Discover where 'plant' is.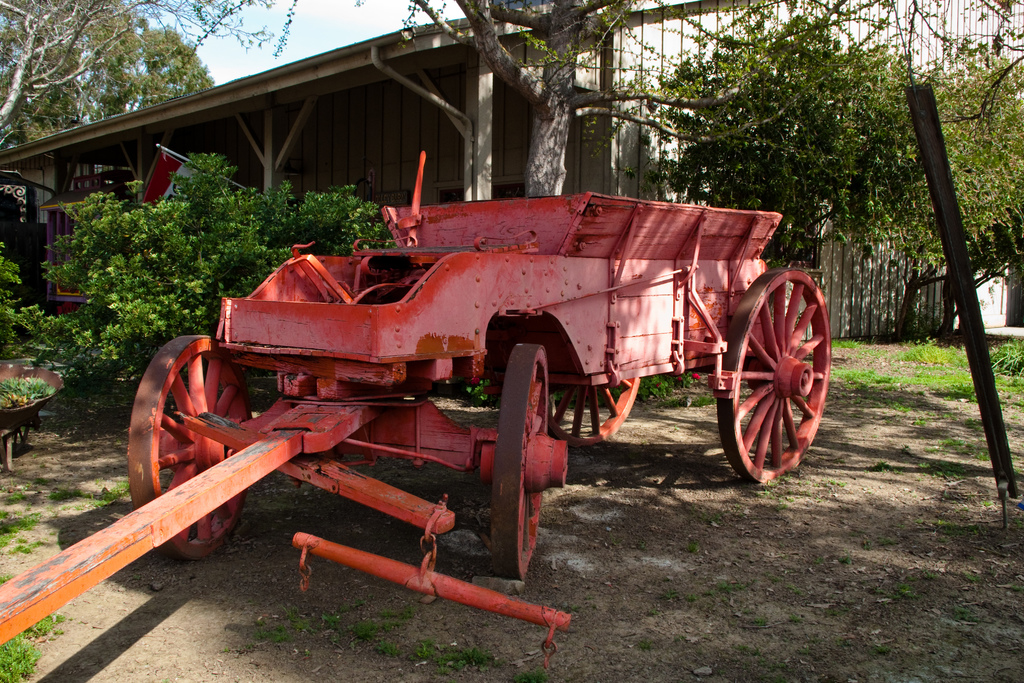
Discovered at (left=0, top=229, right=51, bottom=357).
